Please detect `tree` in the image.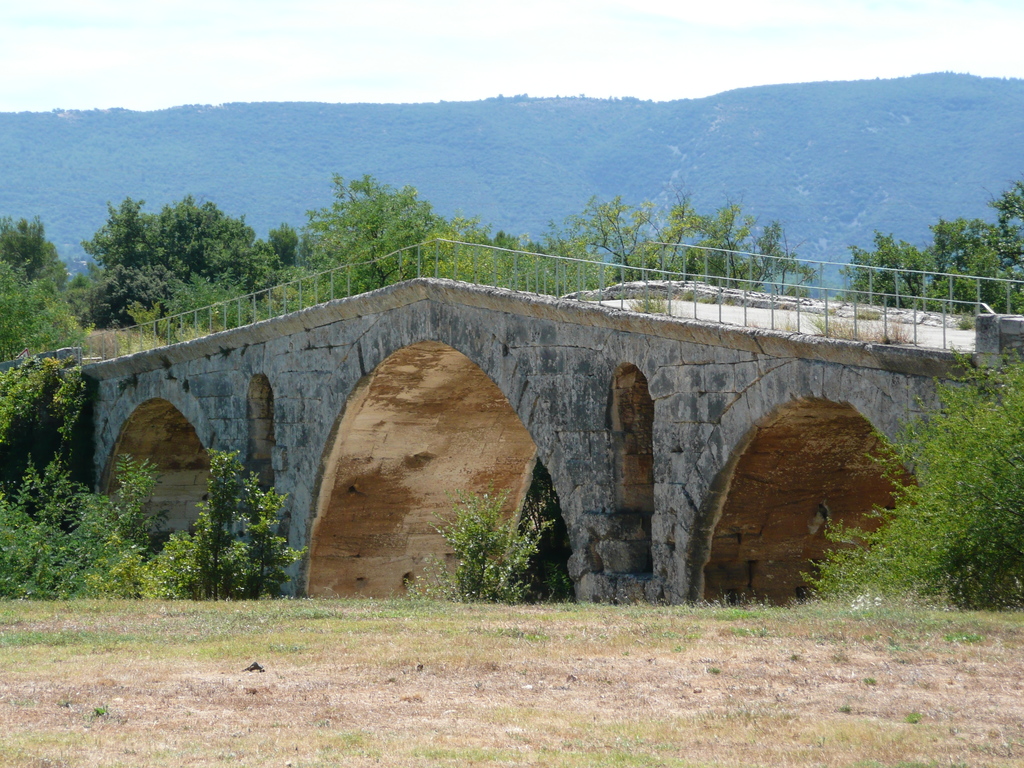
bbox(83, 199, 297, 327).
